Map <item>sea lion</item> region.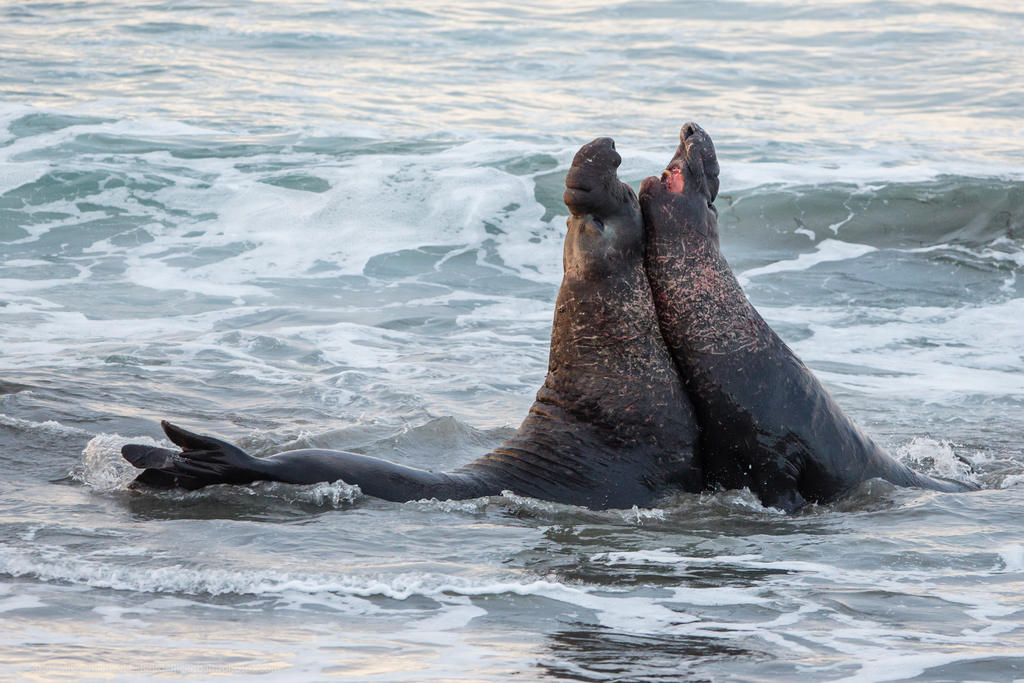
Mapped to (left=639, top=125, right=980, bottom=514).
